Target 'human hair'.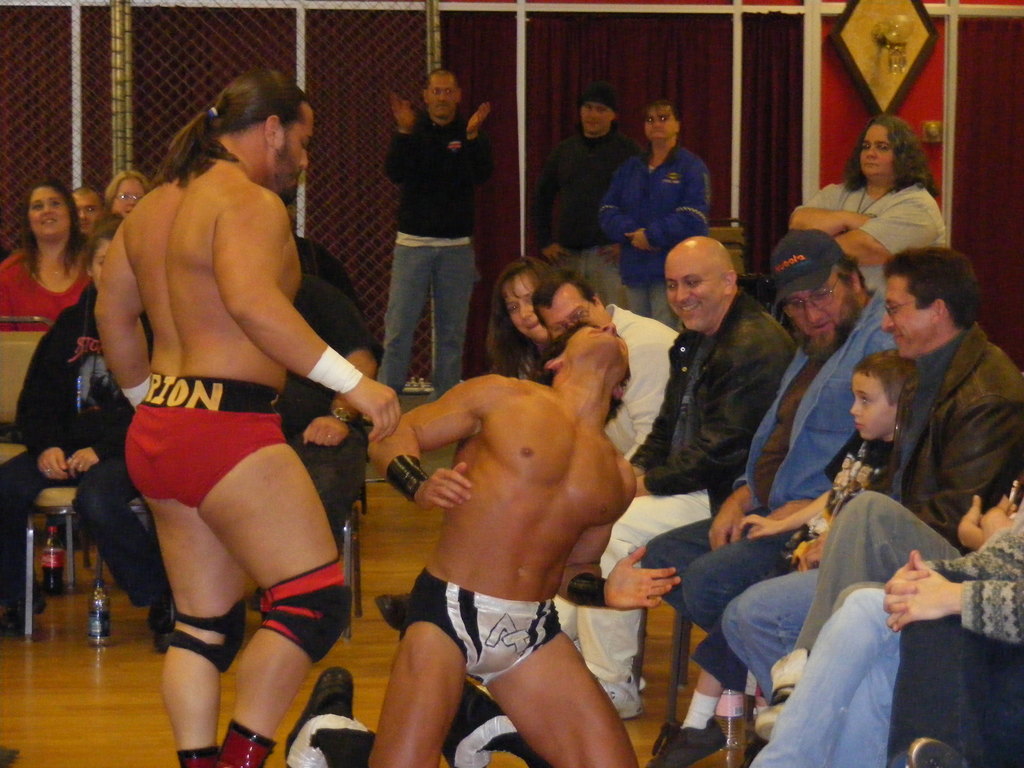
Target region: crop(423, 68, 459, 97).
